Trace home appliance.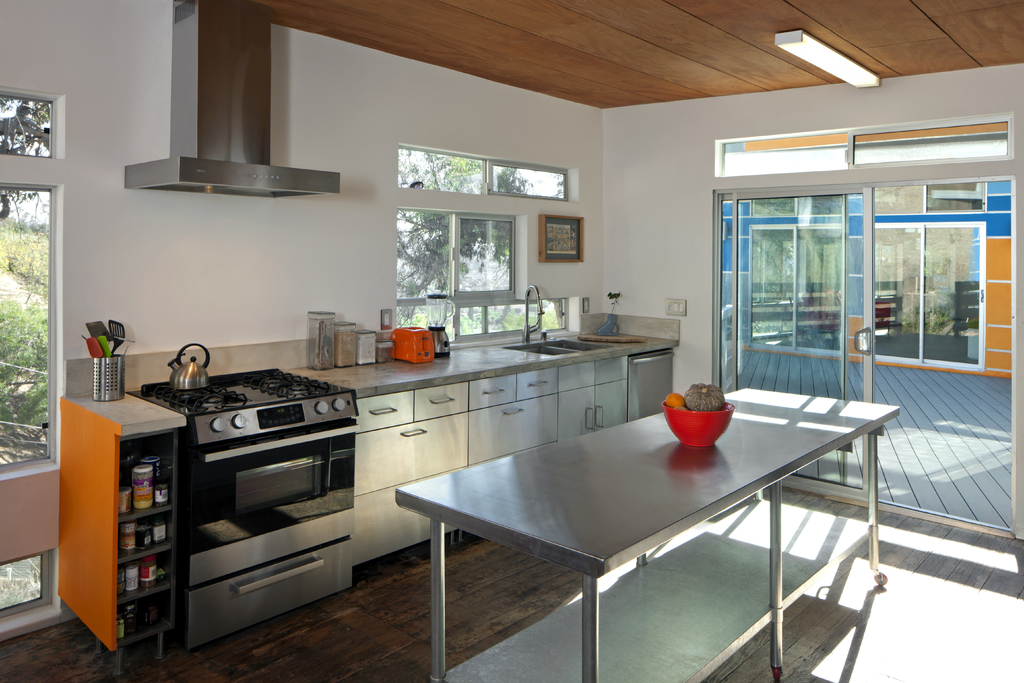
Traced to box=[163, 340, 212, 394].
